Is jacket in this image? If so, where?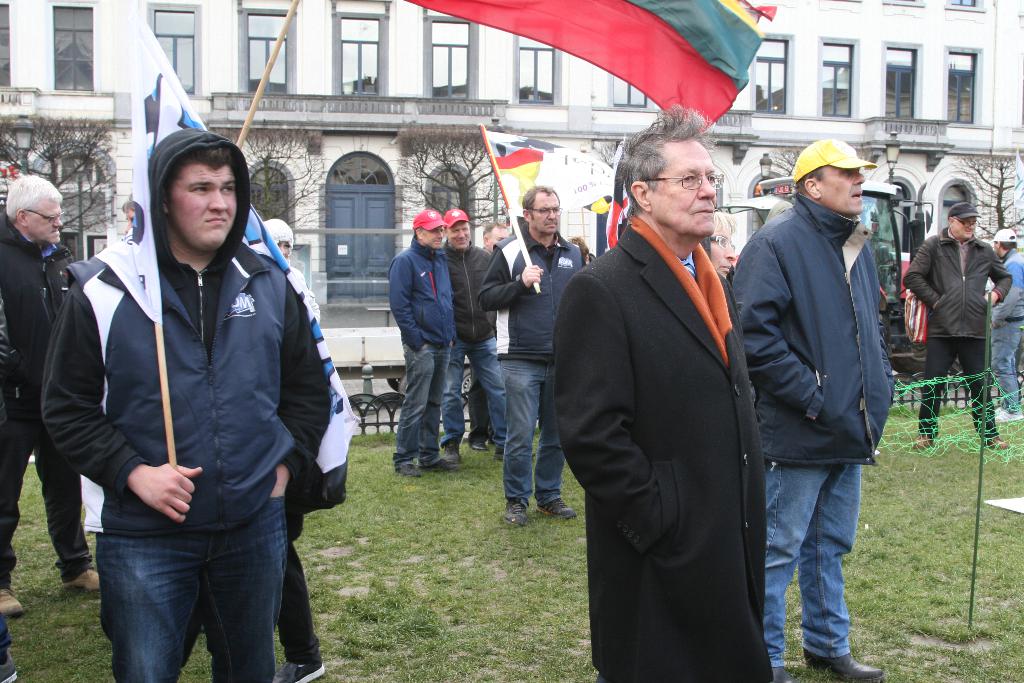
Yes, at l=379, t=233, r=456, b=350.
